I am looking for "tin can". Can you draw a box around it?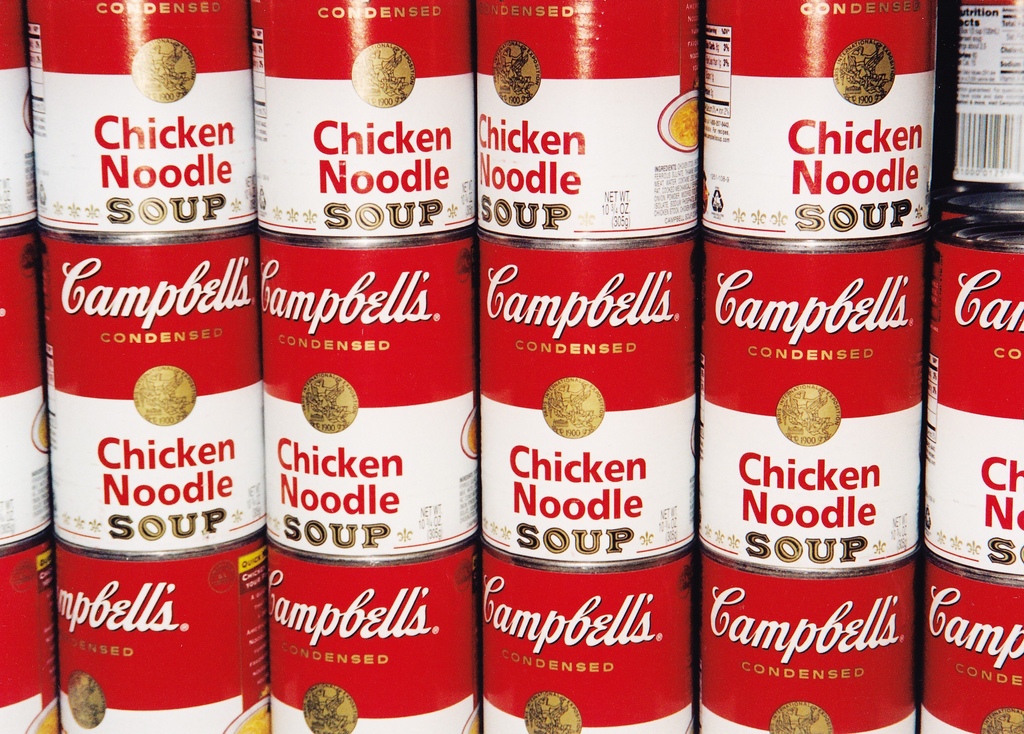
Sure, the bounding box is [917, 552, 1023, 733].
